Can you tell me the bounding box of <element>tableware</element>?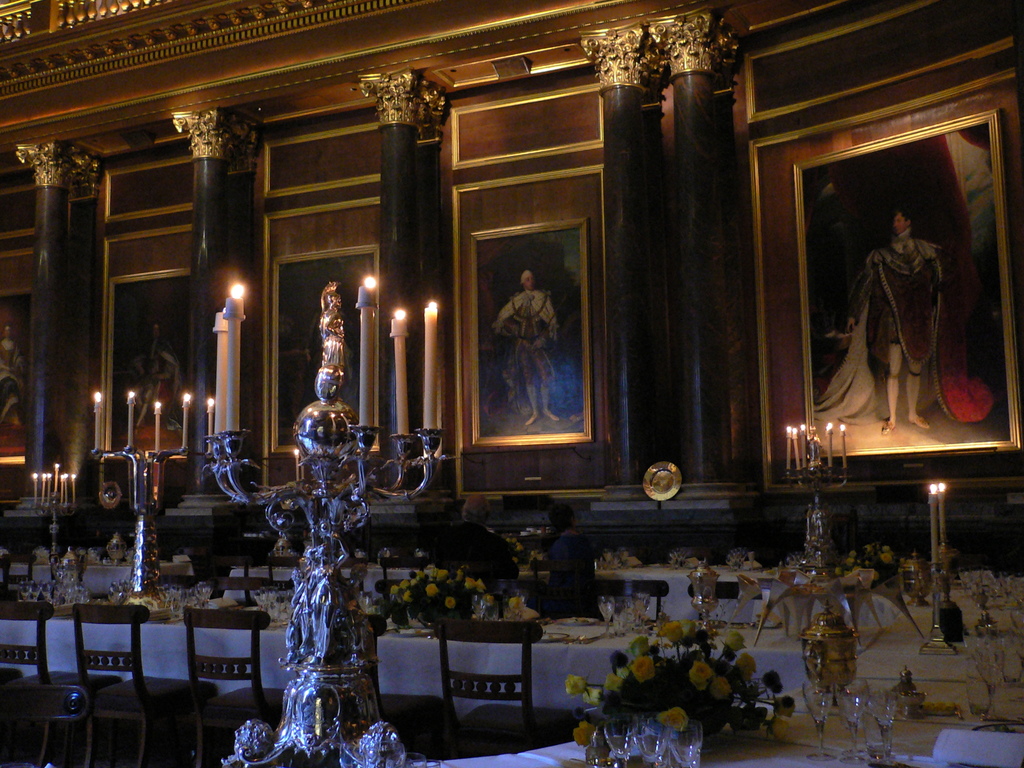
detection(801, 683, 833, 764).
